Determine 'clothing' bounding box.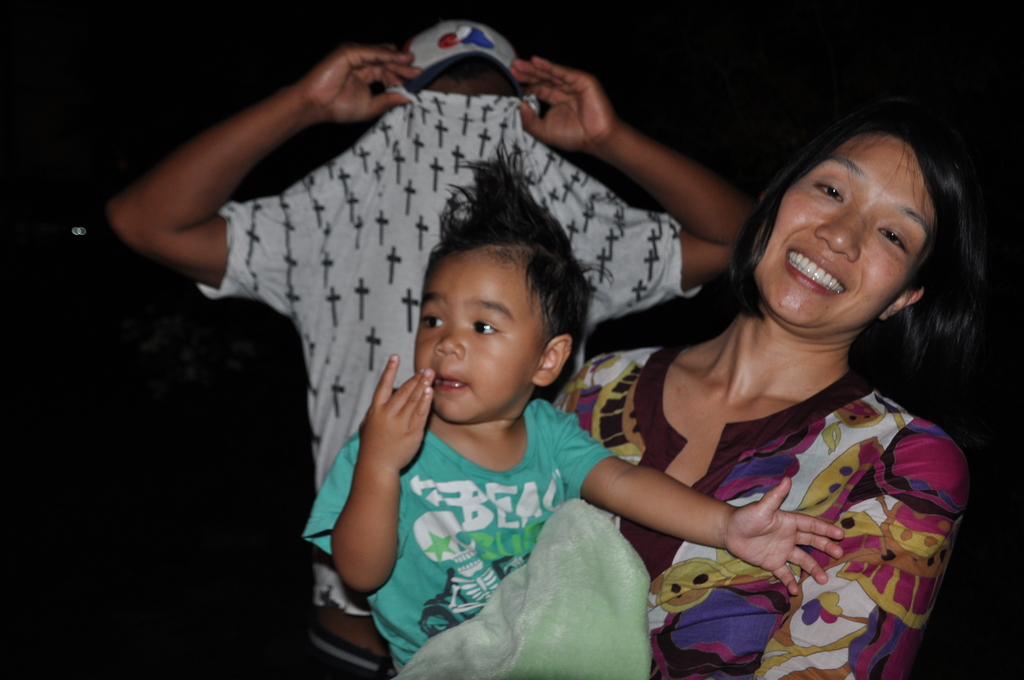
Determined: select_region(296, 393, 614, 679).
